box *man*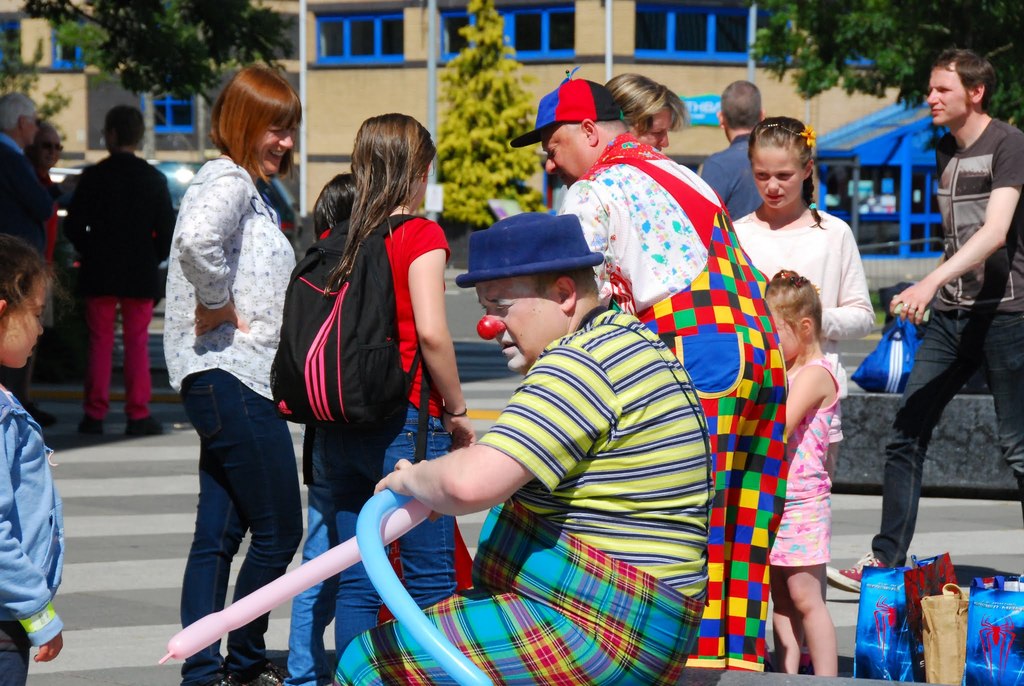
box=[867, 37, 1011, 587]
